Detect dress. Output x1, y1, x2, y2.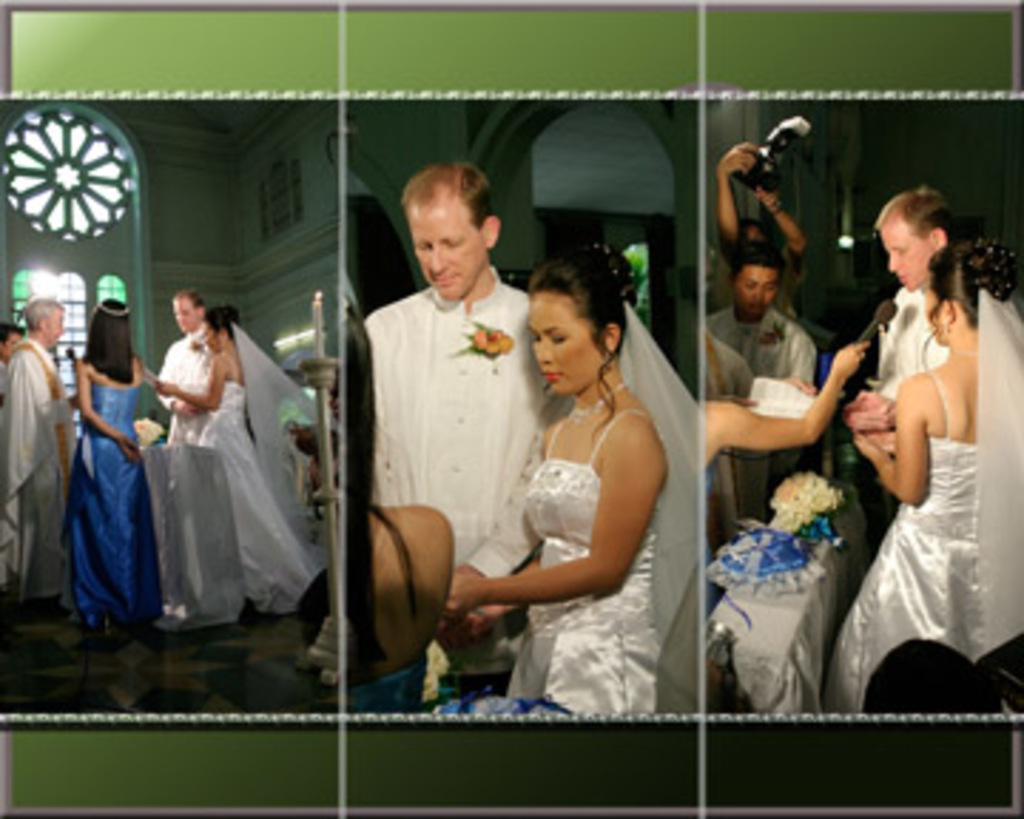
703, 304, 816, 486.
